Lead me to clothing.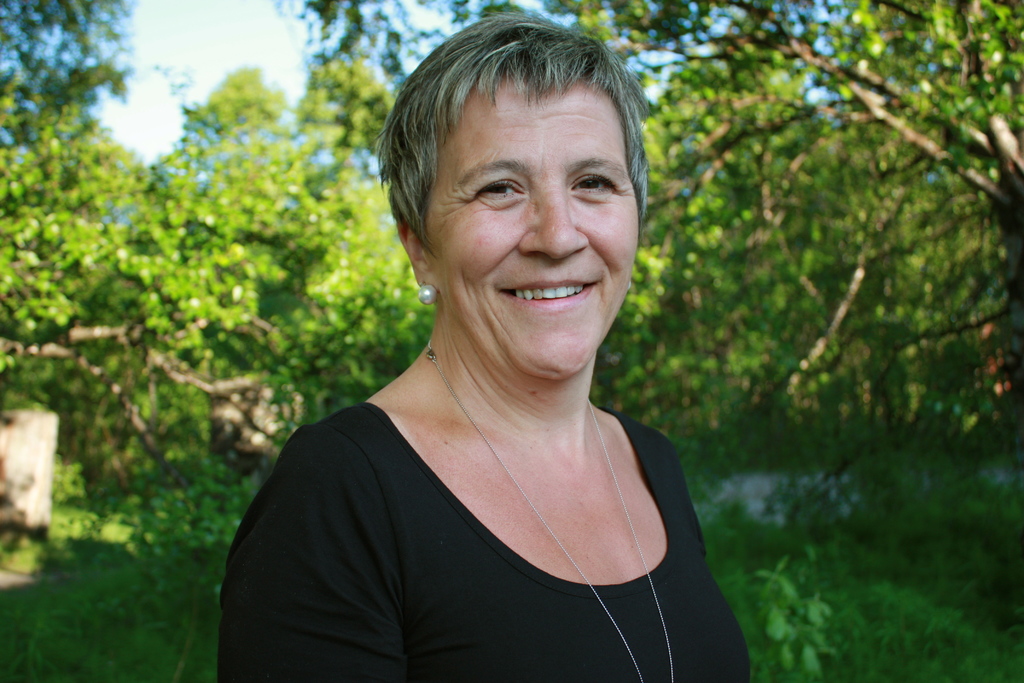
Lead to rect(204, 404, 758, 682).
